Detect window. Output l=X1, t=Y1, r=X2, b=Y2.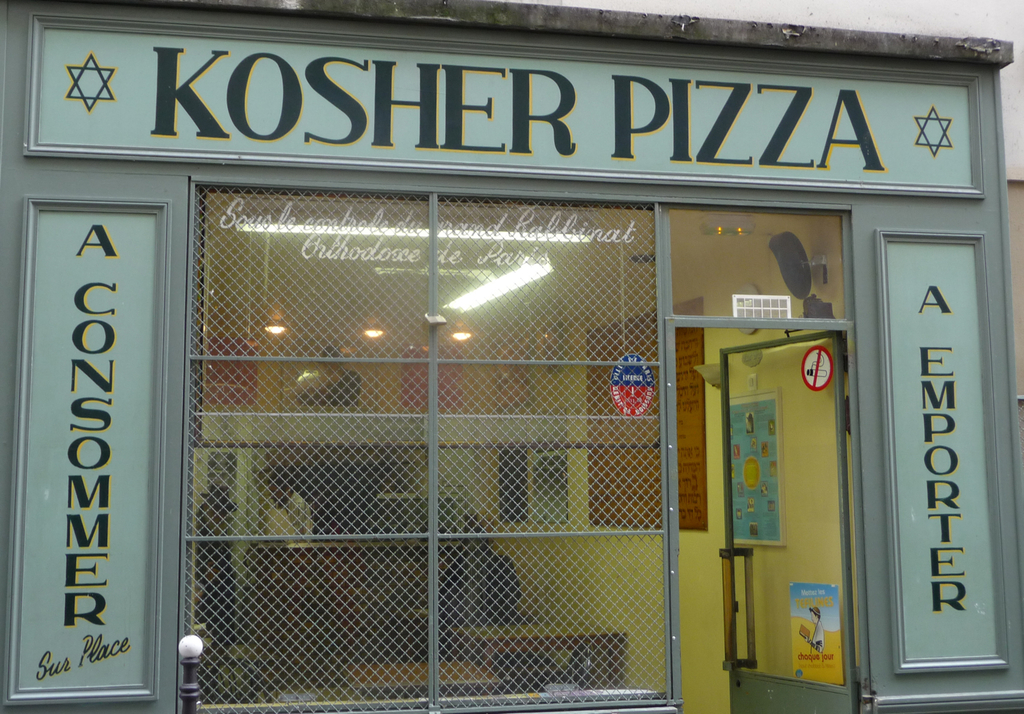
l=176, t=182, r=428, b=713.
